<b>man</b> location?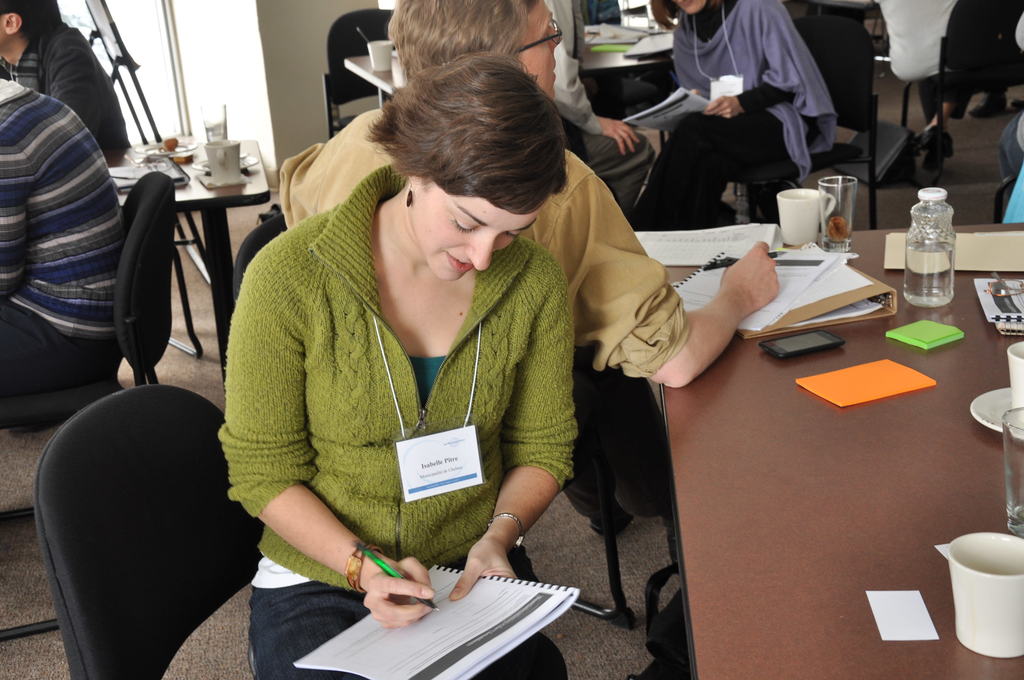
pyautogui.locateOnScreen(547, 0, 657, 225)
